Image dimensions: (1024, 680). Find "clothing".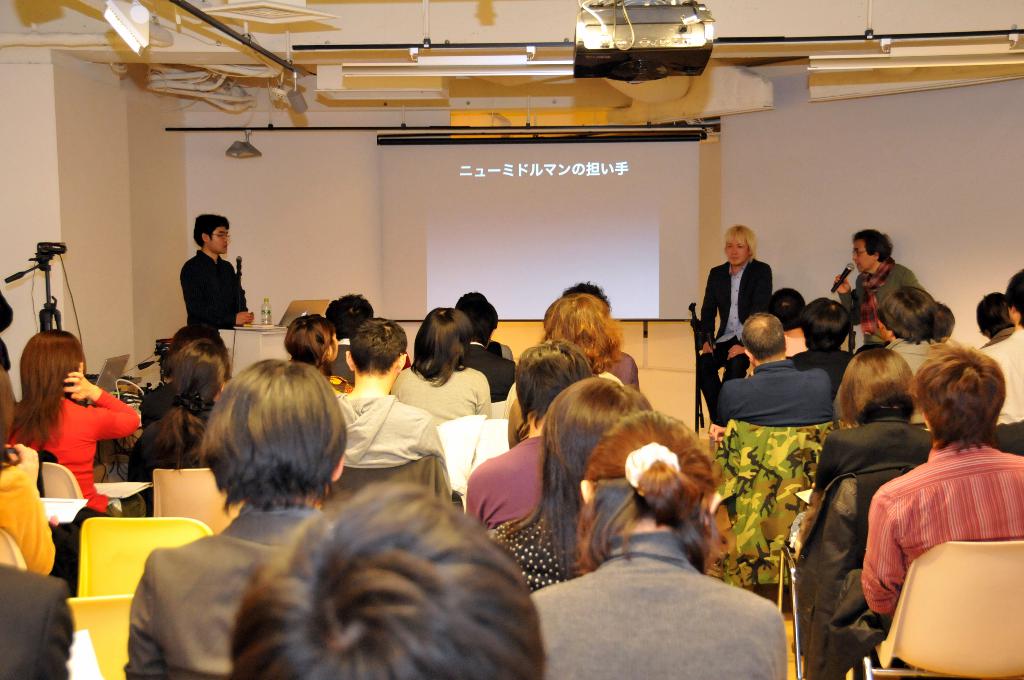
[x1=708, y1=364, x2=838, y2=423].
